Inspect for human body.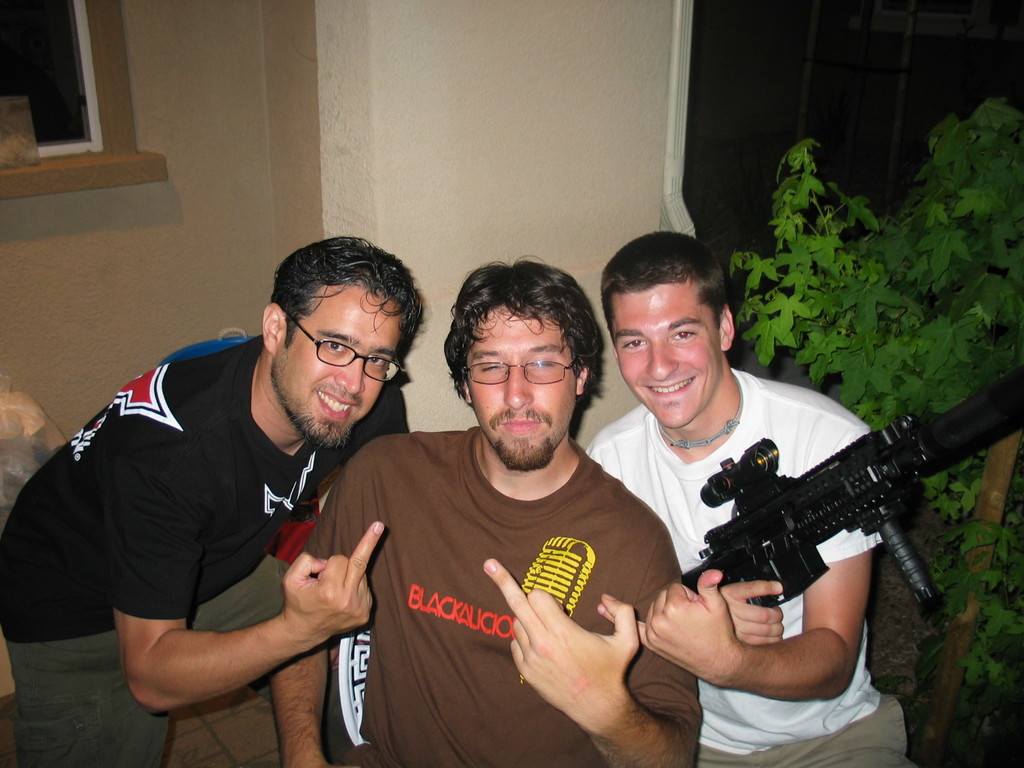
Inspection: (x1=316, y1=286, x2=706, y2=767).
